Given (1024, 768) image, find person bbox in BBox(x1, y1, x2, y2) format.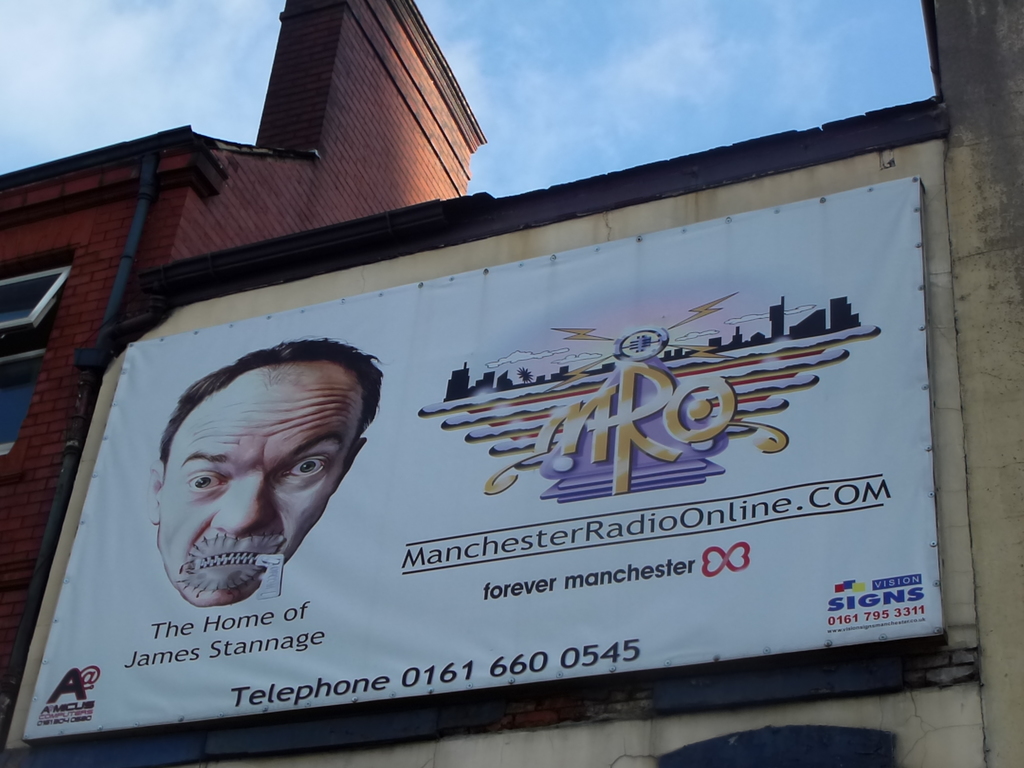
BBox(114, 326, 398, 653).
